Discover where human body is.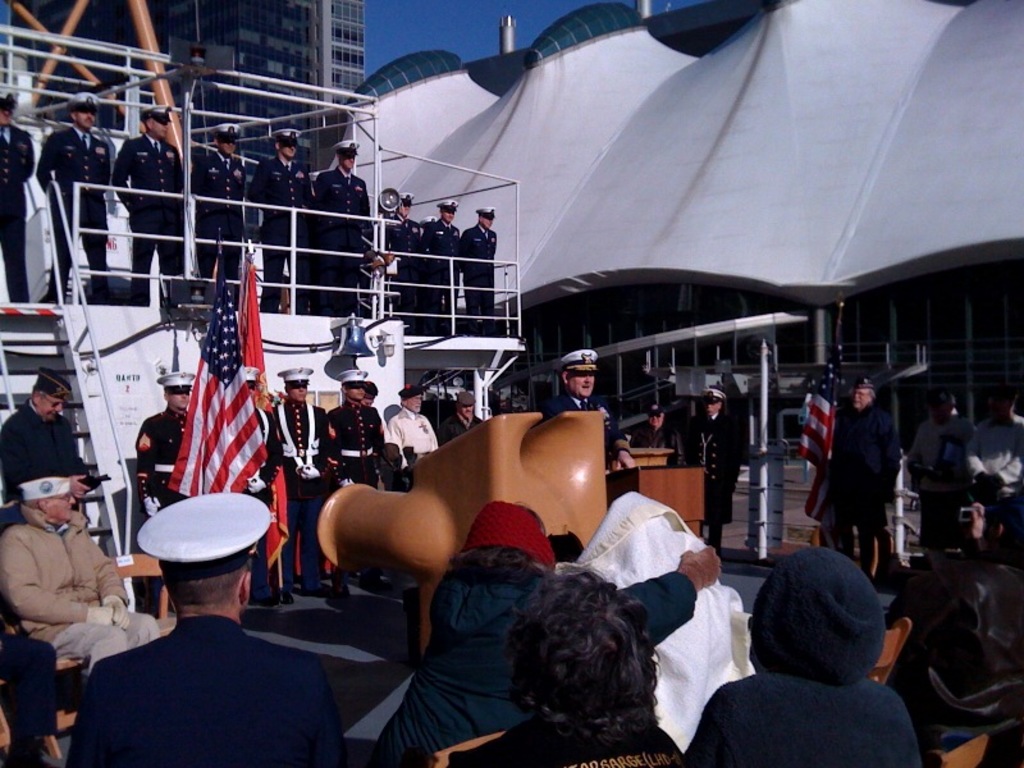
Discovered at 0, 398, 95, 517.
